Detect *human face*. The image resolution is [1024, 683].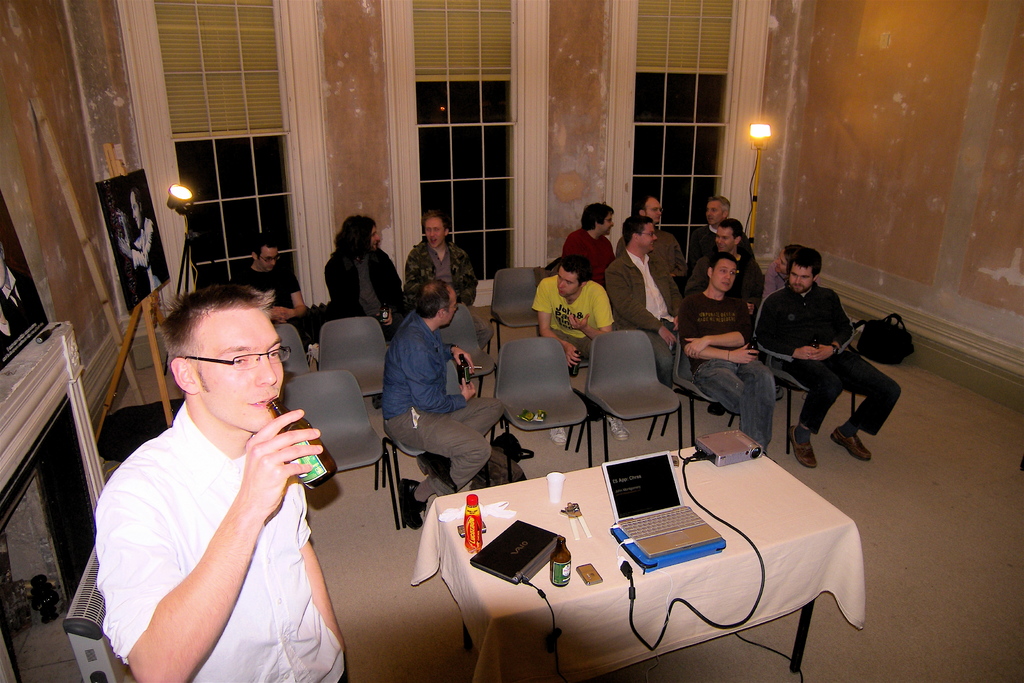
[x1=447, y1=288, x2=457, y2=325].
